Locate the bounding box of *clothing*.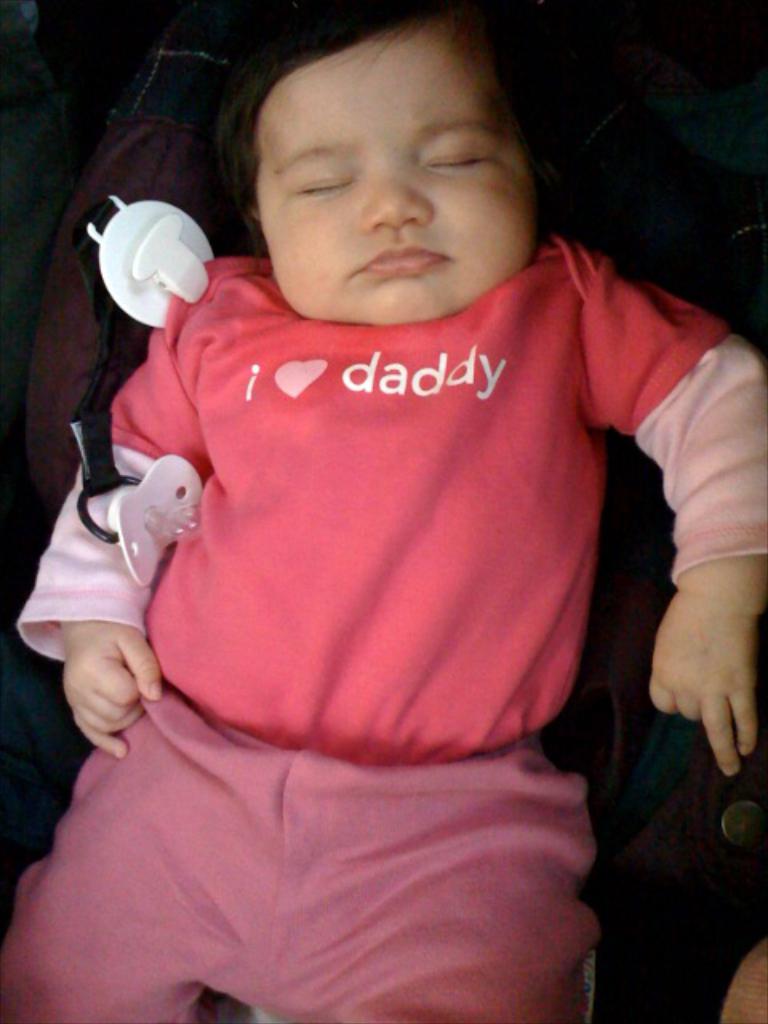
Bounding box: {"x1": 37, "y1": 197, "x2": 731, "y2": 998}.
